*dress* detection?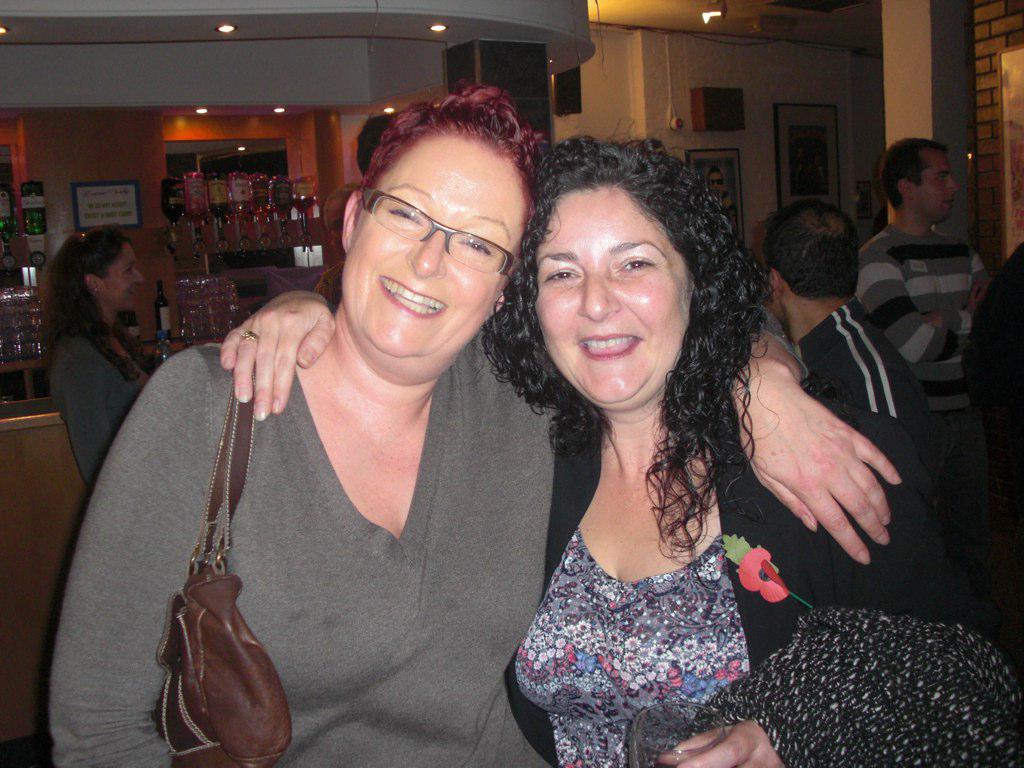
box(52, 326, 148, 495)
